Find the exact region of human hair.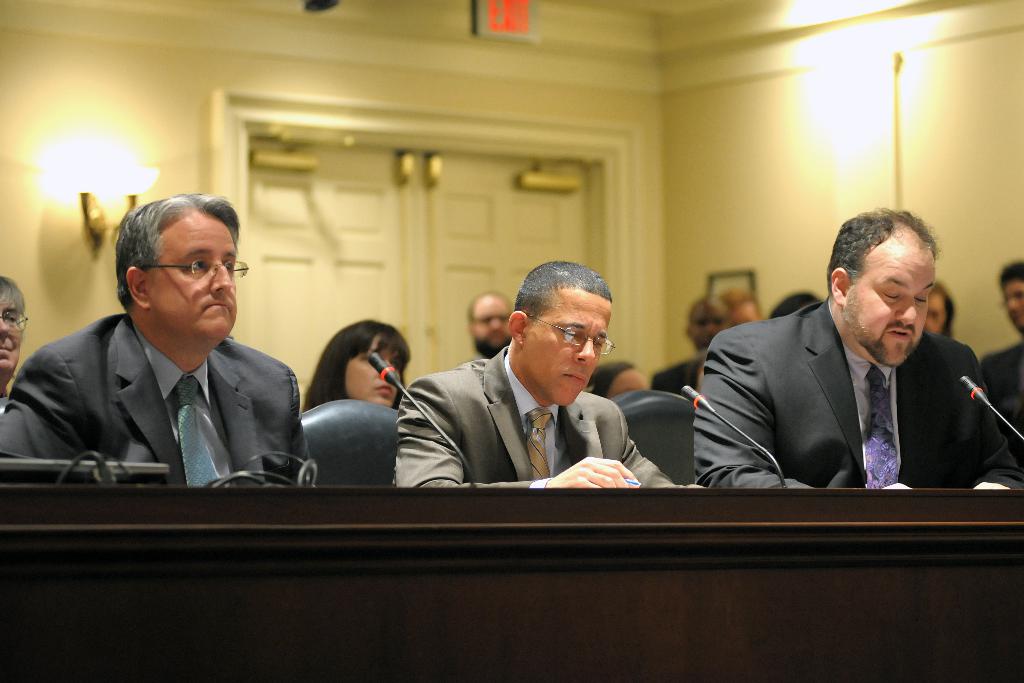
Exact region: {"x1": 111, "y1": 186, "x2": 239, "y2": 327}.
